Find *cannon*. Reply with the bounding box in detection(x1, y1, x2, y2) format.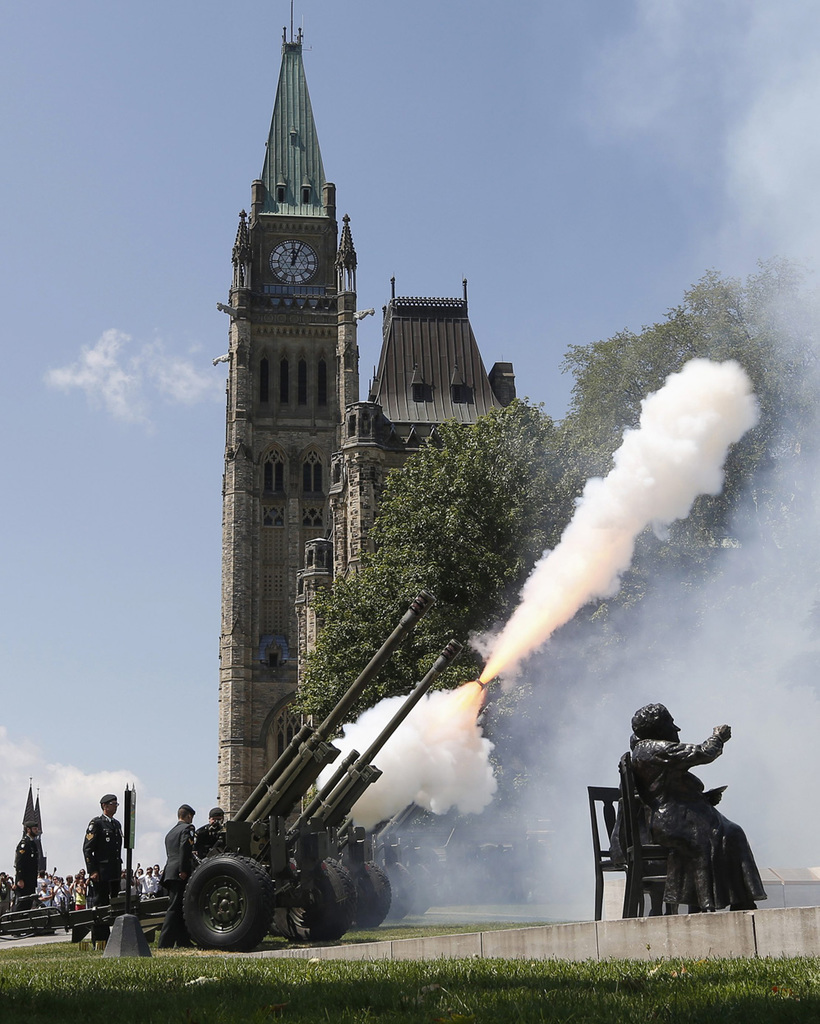
detection(0, 586, 467, 951).
